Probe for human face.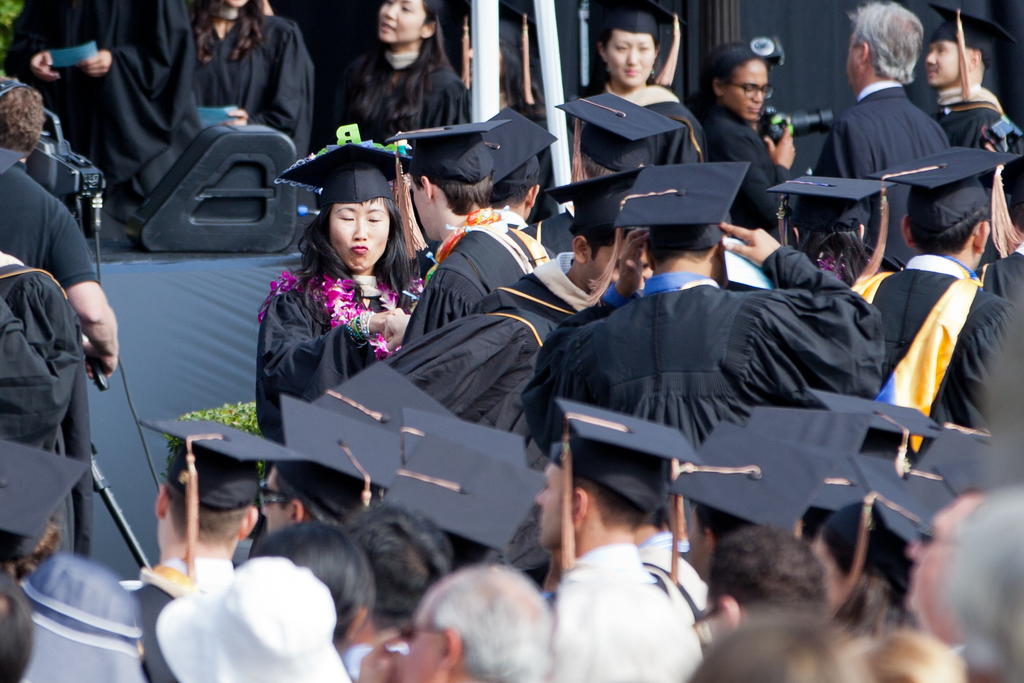
Probe result: 412 179 433 245.
